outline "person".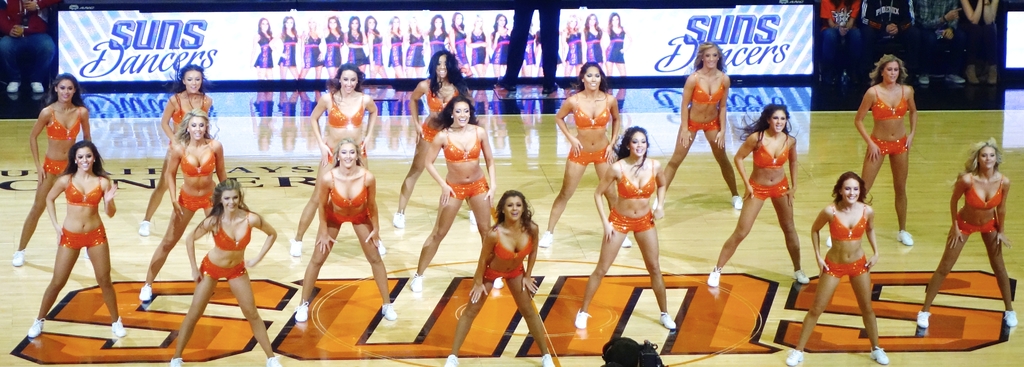
Outline: left=294, top=136, right=401, bottom=324.
